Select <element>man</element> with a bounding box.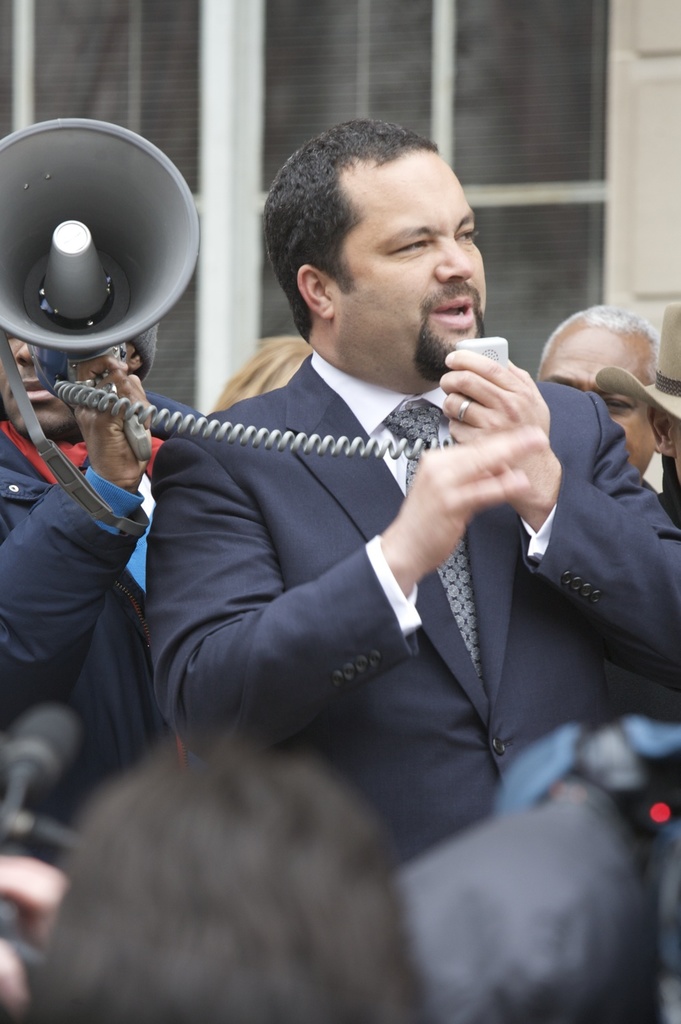
0/326/210/818.
